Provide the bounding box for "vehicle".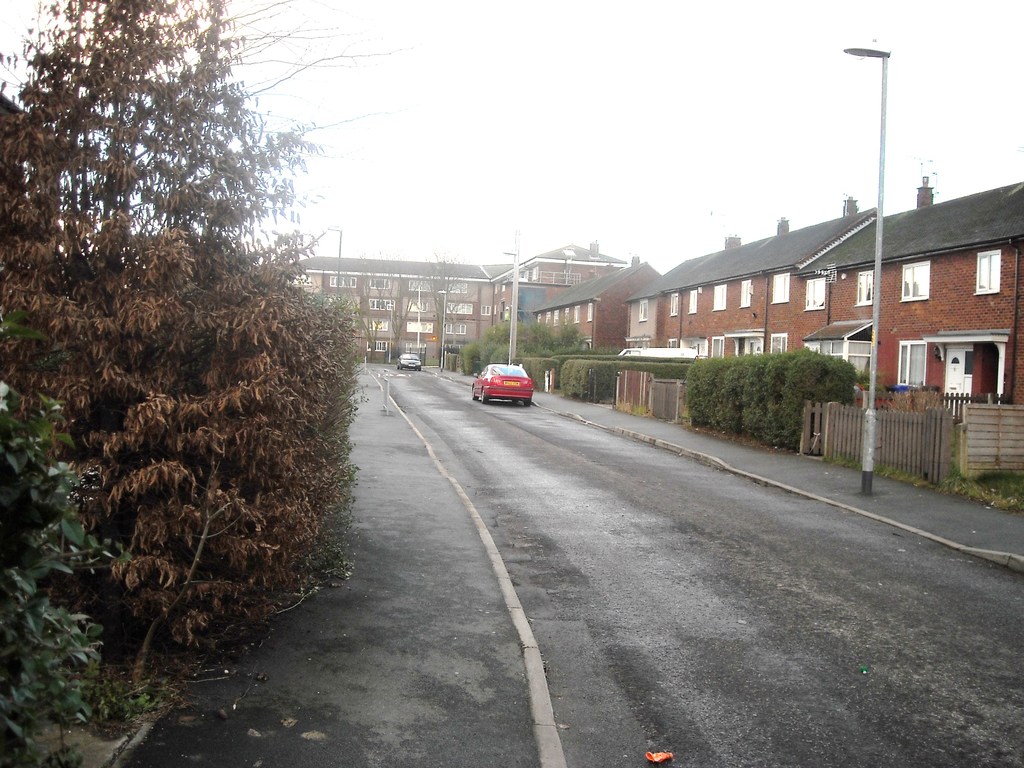
crop(399, 353, 424, 369).
